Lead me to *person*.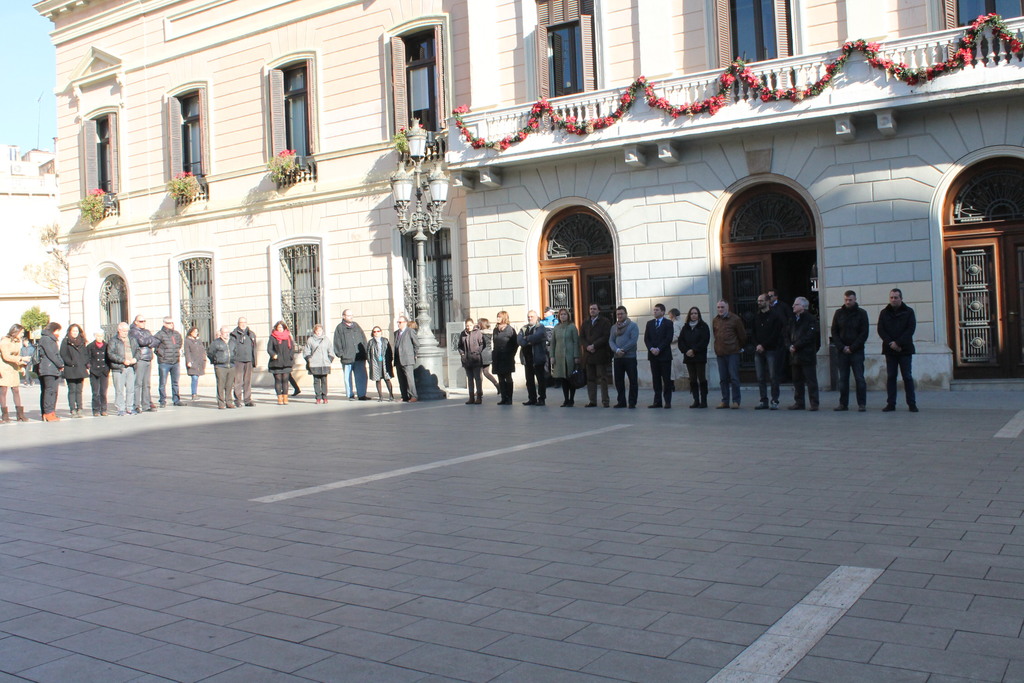
Lead to [610, 308, 639, 408].
